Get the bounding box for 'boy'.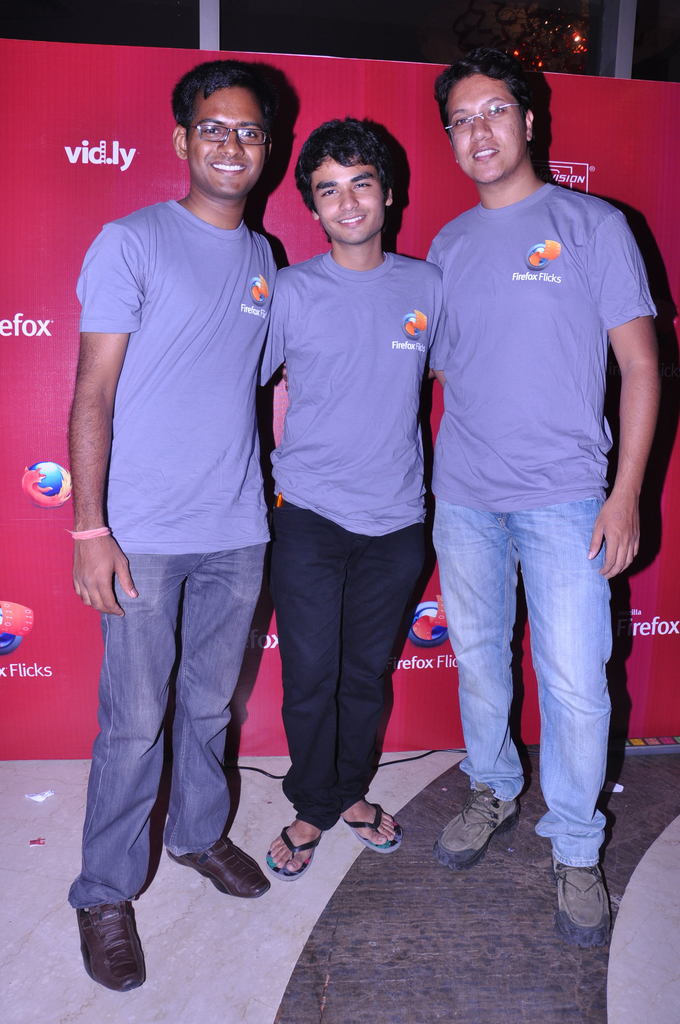
rect(418, 37, 661, 957).
